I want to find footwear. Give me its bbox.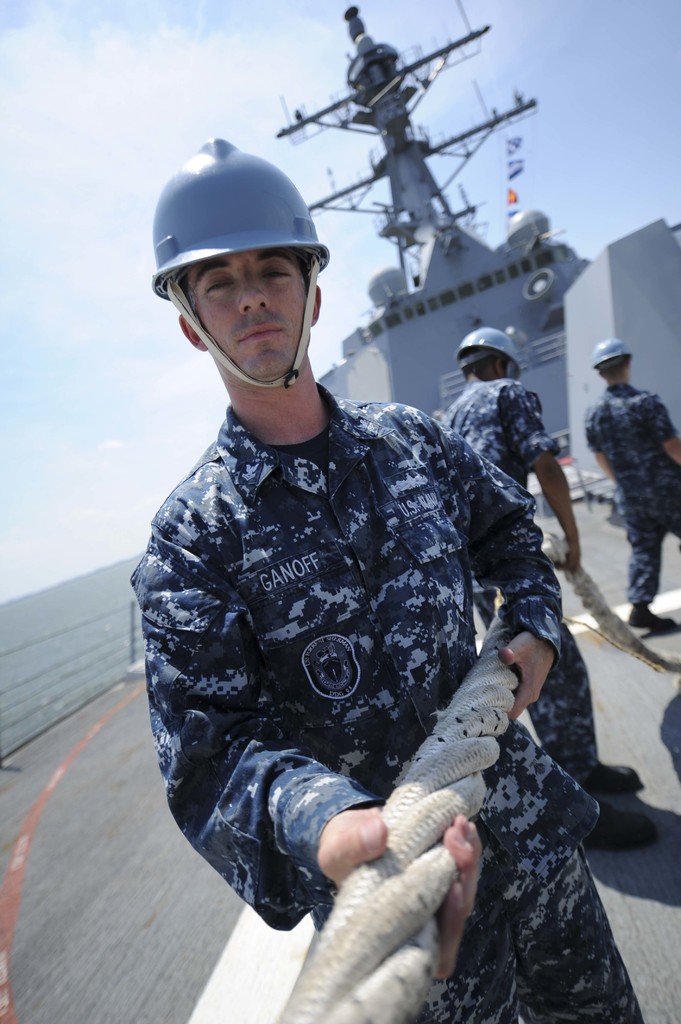
{"left": 600, "top": 756, "right": 648, "bottom": 798}.
